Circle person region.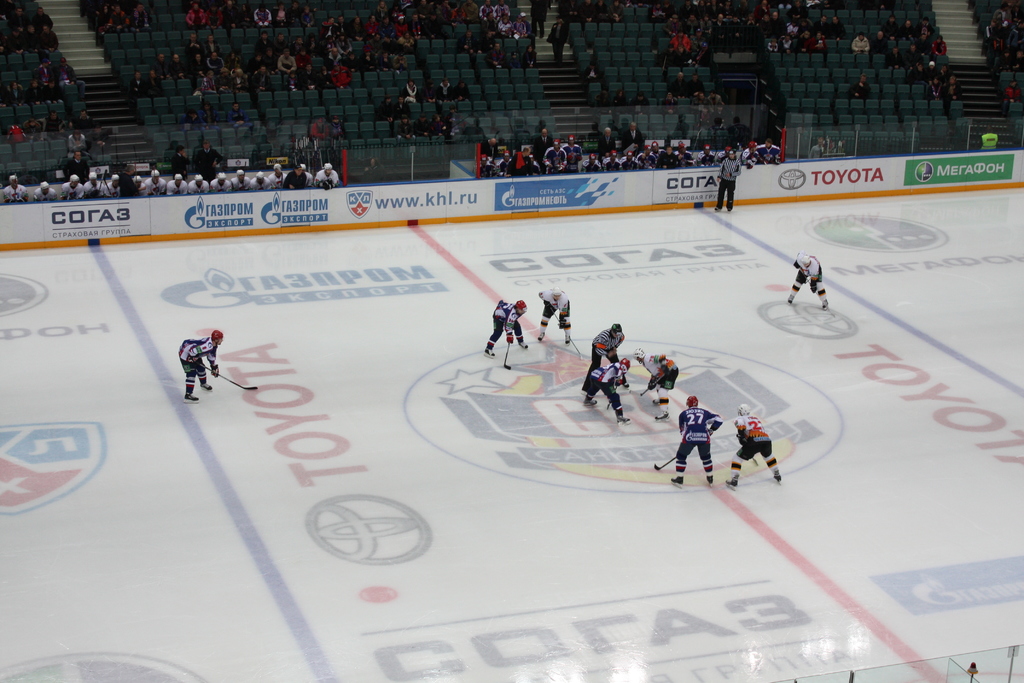
Region: bbox=[191, 172, 207, 192].
